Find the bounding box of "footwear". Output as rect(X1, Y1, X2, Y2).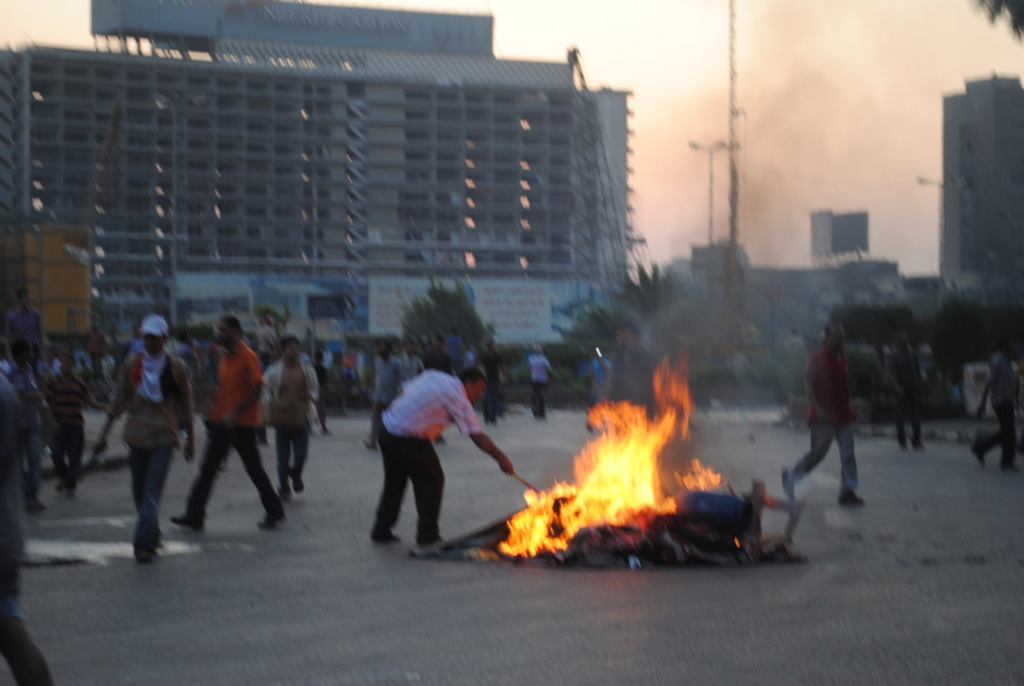
rect(279, 480, 291, 495).
